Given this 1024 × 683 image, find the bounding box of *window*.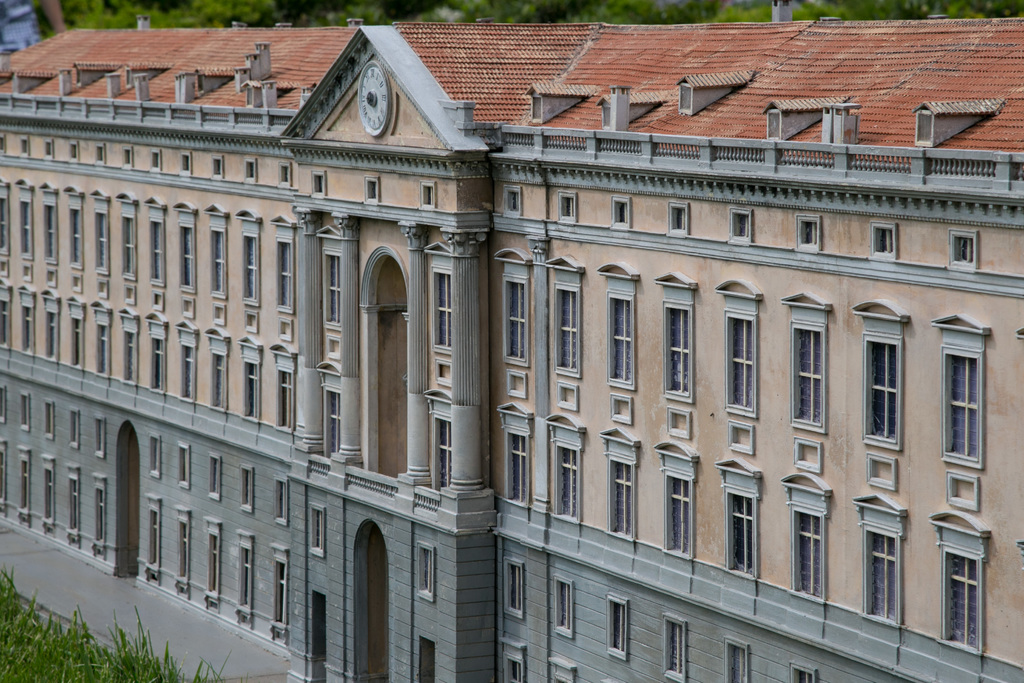
bbox(499, 265, 524, 362).
